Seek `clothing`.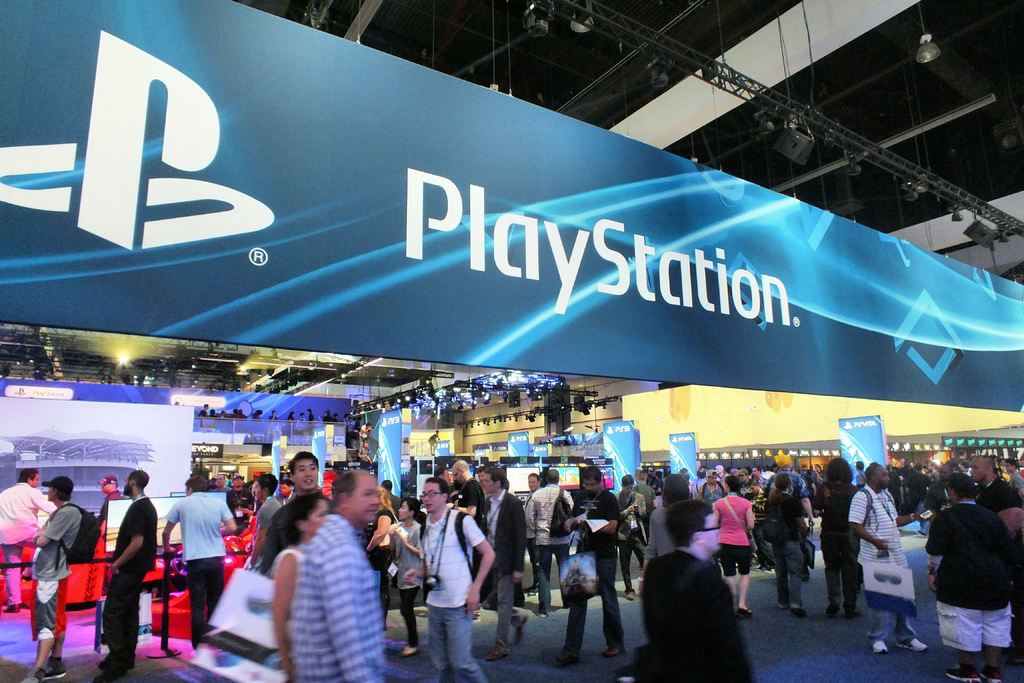
(left=803, top=467, right=821, bottom=487).
